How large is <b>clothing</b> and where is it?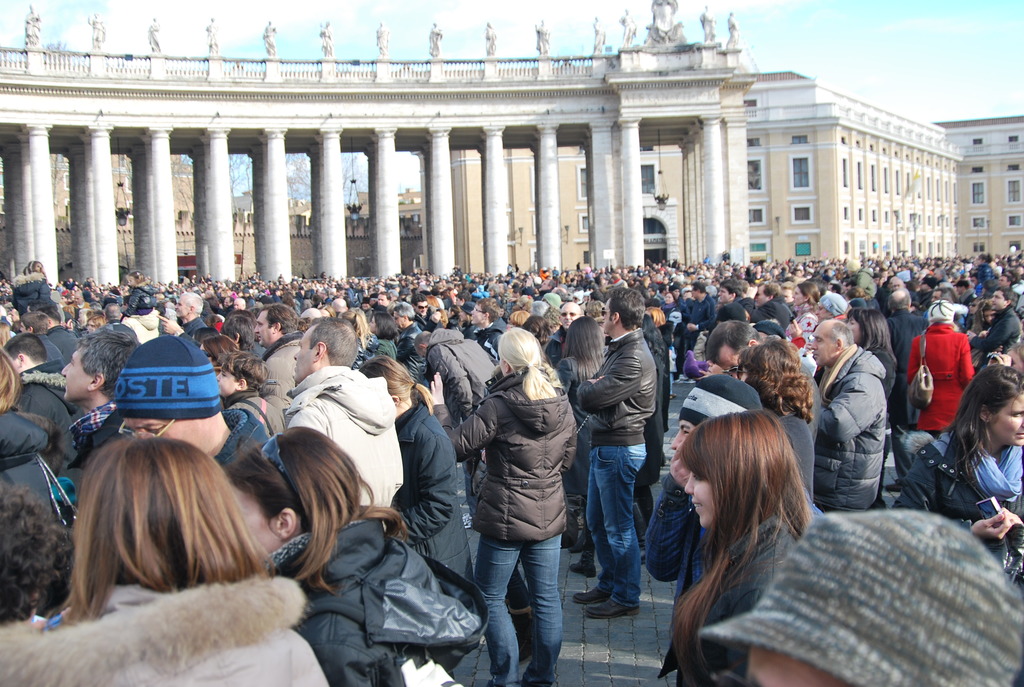
Bounding box: pyautogui.locateOnScreen(810, 336, 884, 513).
